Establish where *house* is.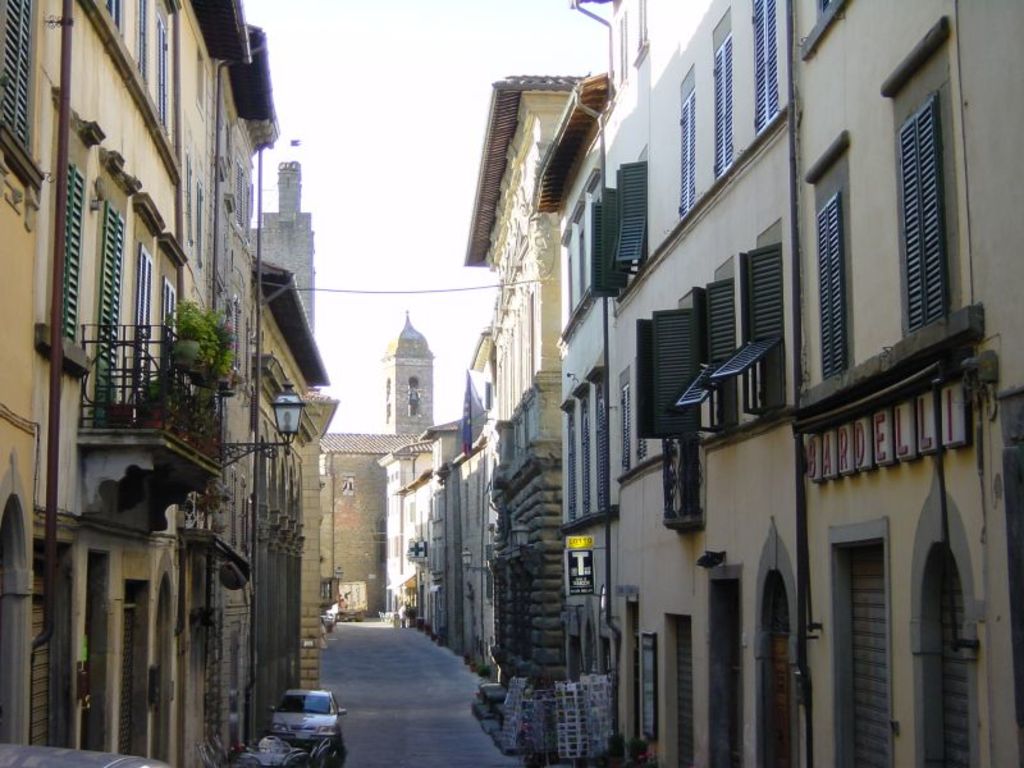
Established at <bbox>5, 35, 351, 744</bbox>.
